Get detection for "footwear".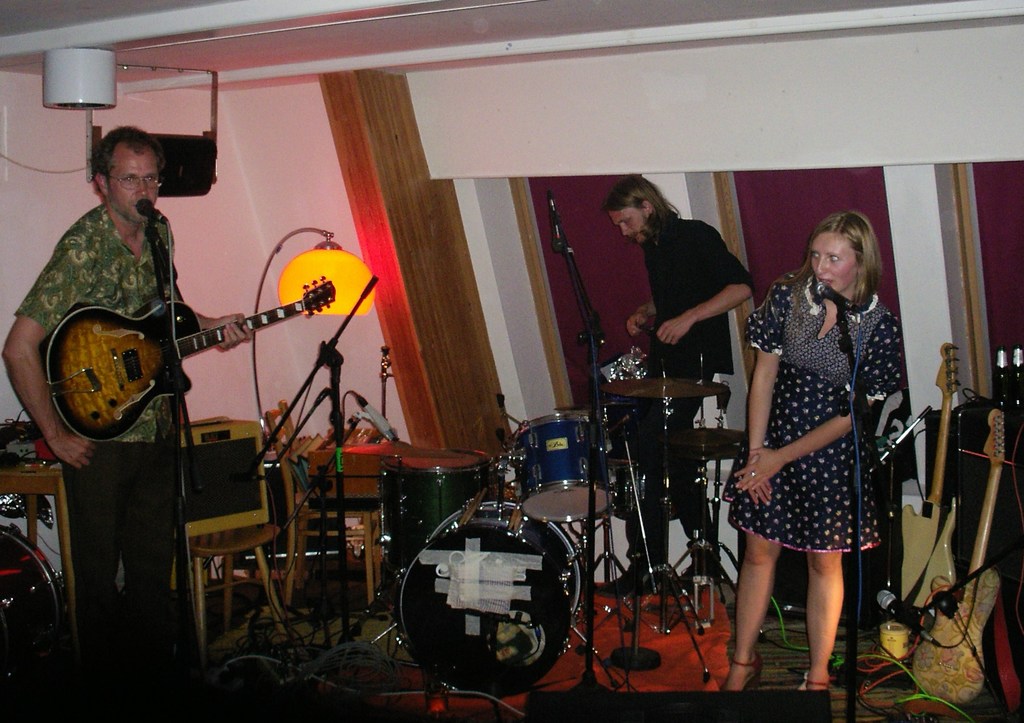
Detection: <region>721, 649, 764, 691</region>.
